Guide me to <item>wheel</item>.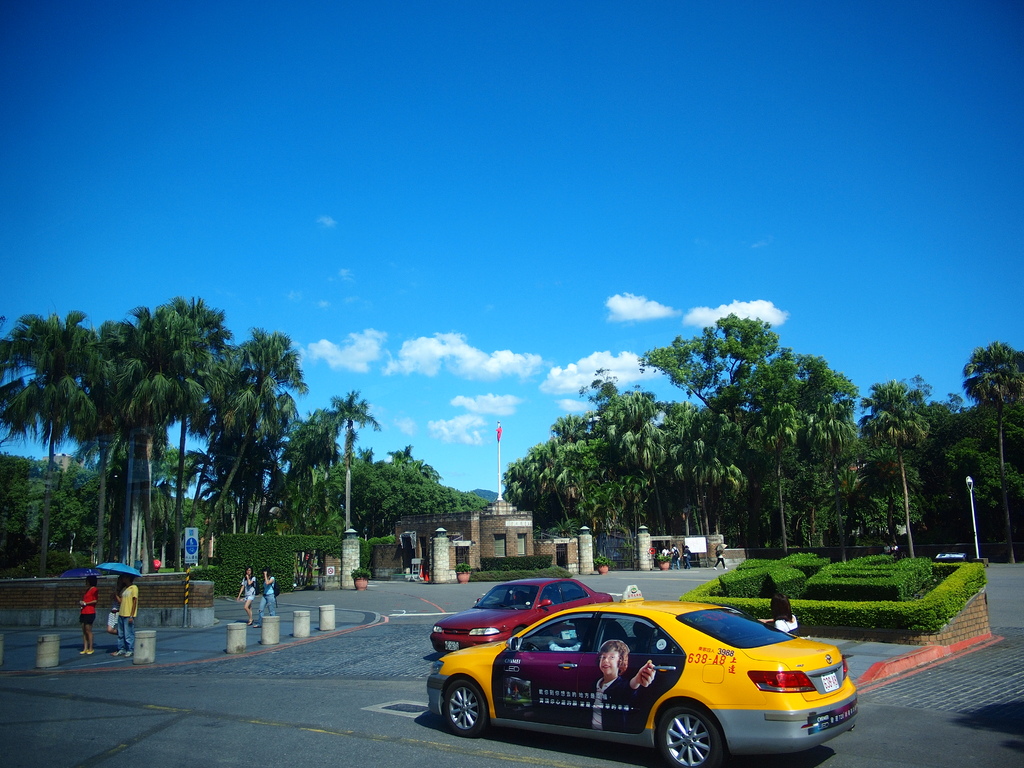
Guidance: (657, 699, 723, 767).
